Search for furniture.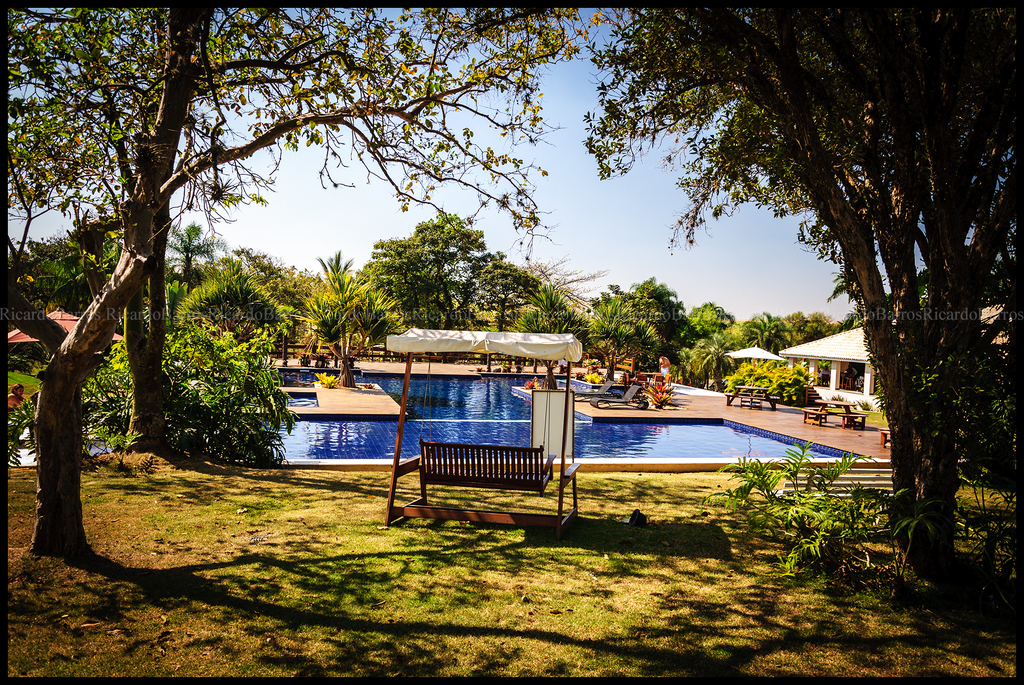
Found at l=590, t=380, r=645, b=407.
